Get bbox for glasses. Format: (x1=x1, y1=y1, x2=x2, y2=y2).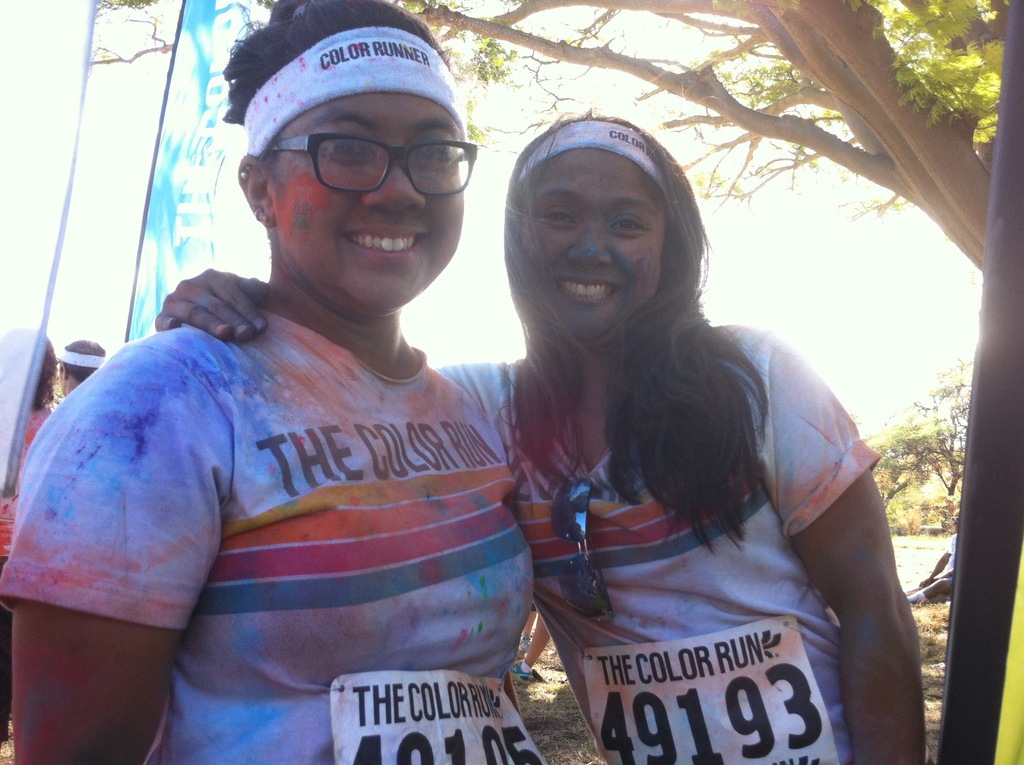
(x1=240, y1=111, x2=476, y2=193).
